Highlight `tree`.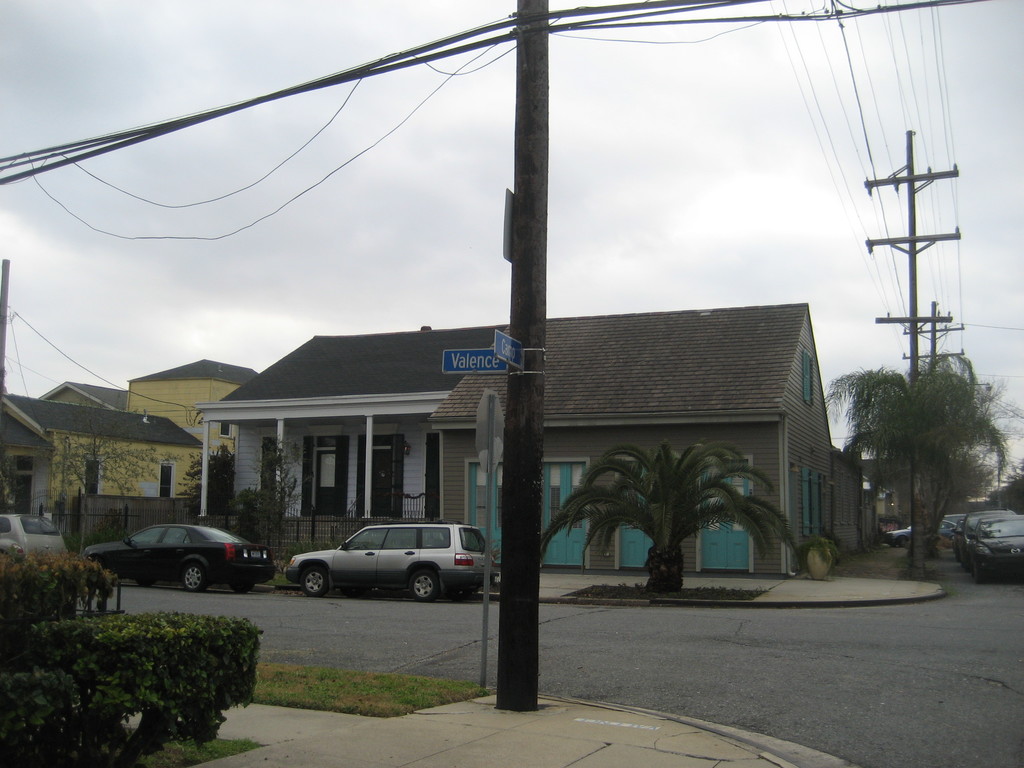
Highlighted region: BBox(841, 336, 1010, 541).
